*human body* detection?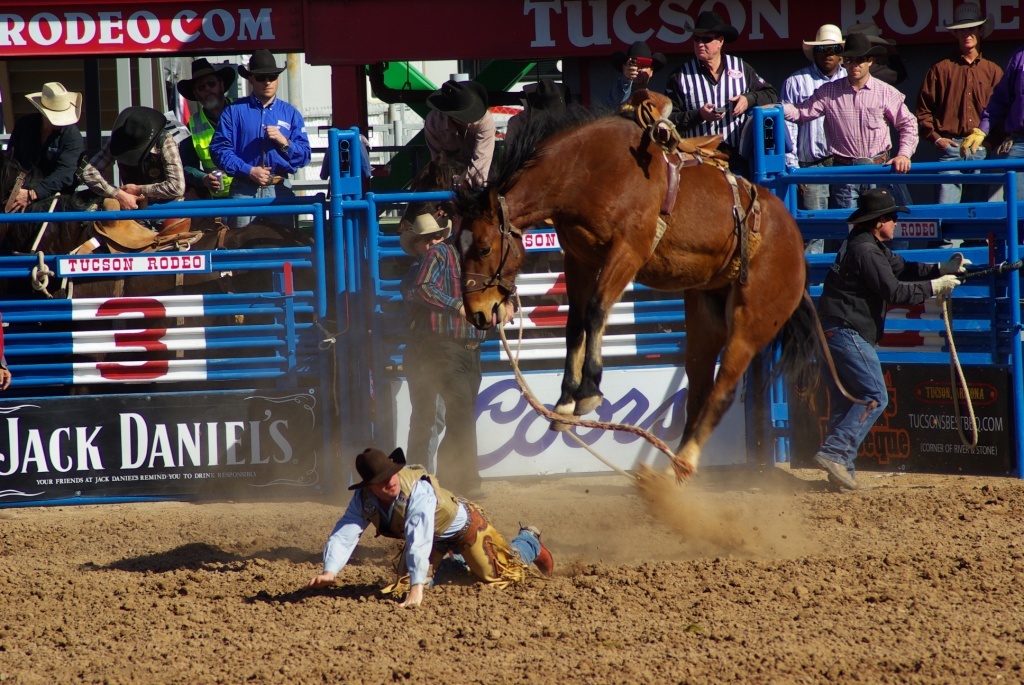
bbox=(5, 128, 74, 213)
